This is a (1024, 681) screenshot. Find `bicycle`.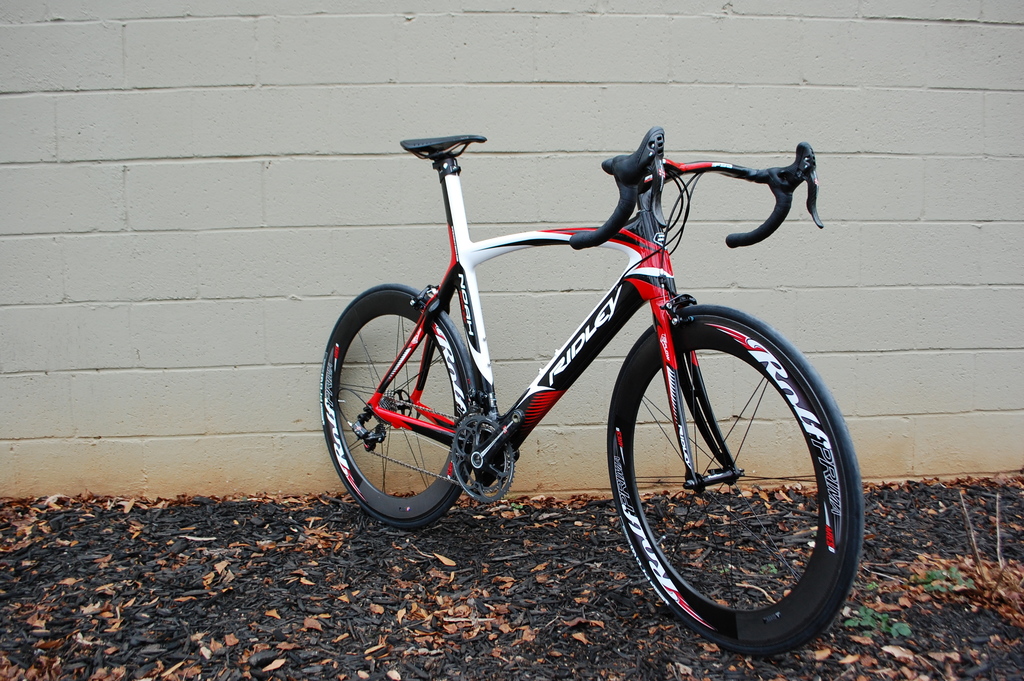
Bounding box: box=[321, 85, 879, 630].
